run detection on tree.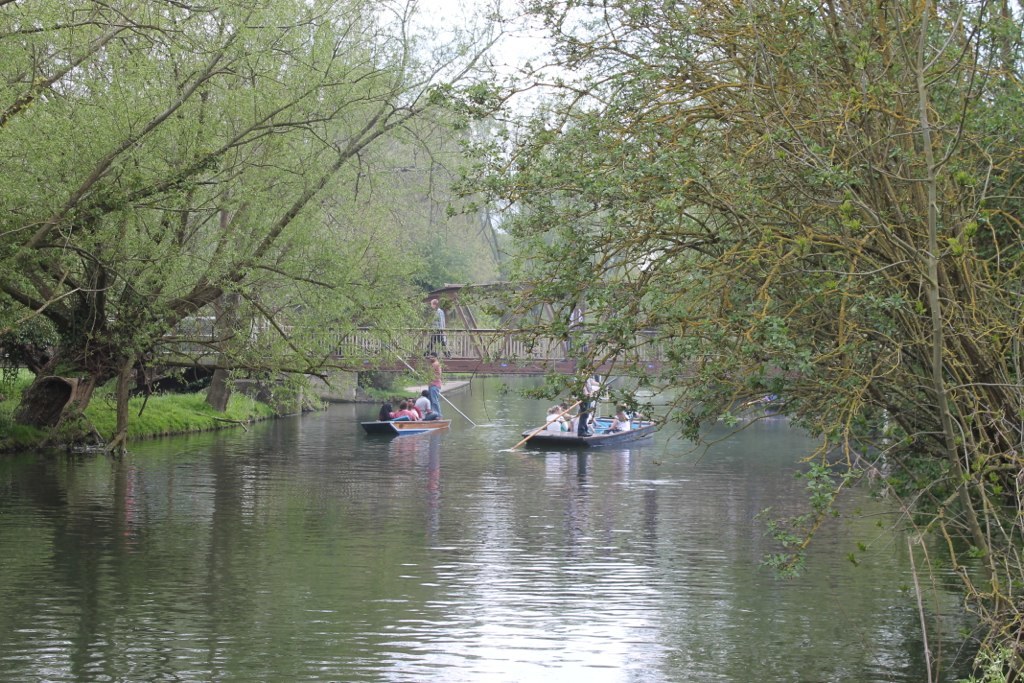
Result: bbox=[160, 22, 482, 411].
